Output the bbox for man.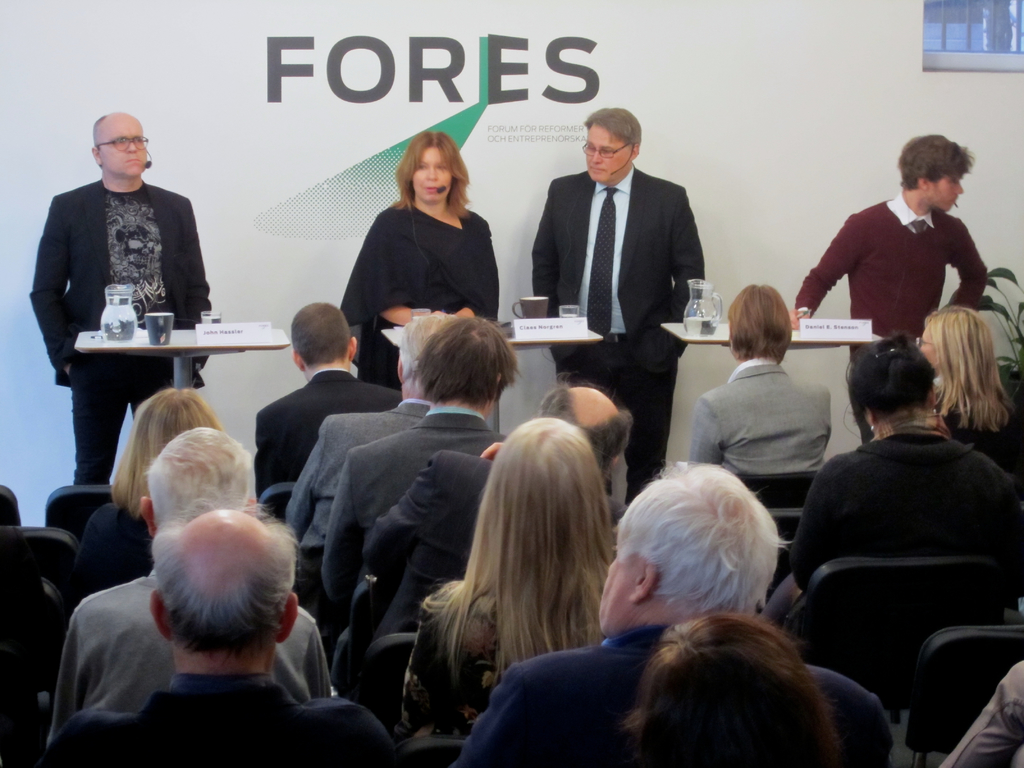
pyautogui.locateOnScreen(41, 506, 399, 767).
